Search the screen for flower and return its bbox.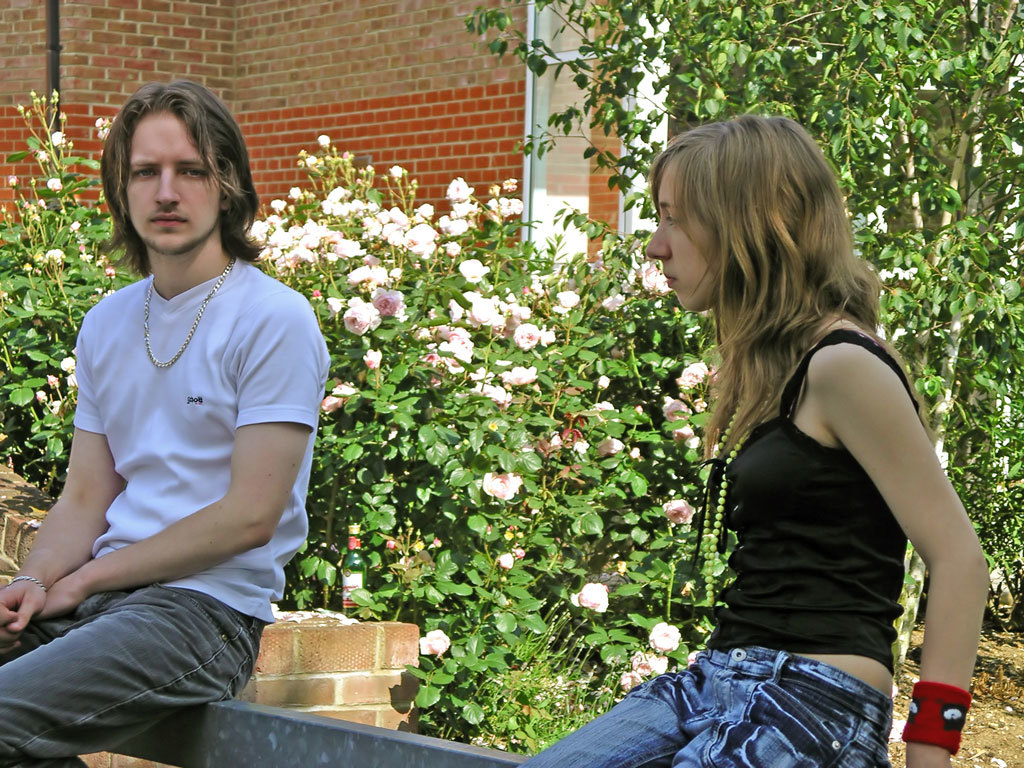
Found: crop(626, 449, 634, 463).
